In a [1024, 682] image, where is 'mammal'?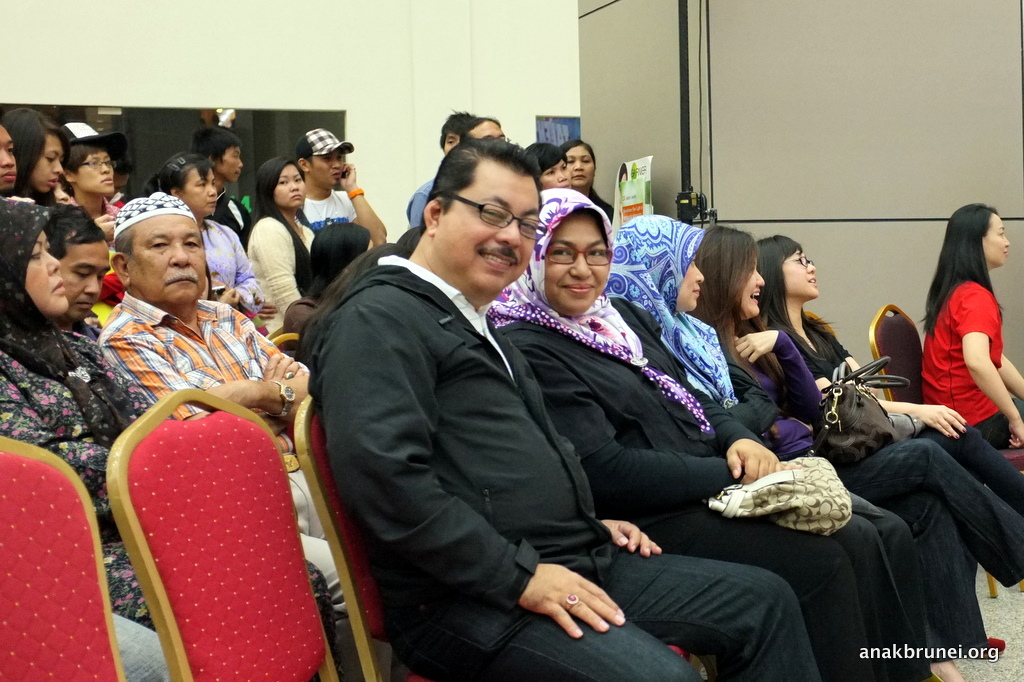
297, 126, 387, 288.
